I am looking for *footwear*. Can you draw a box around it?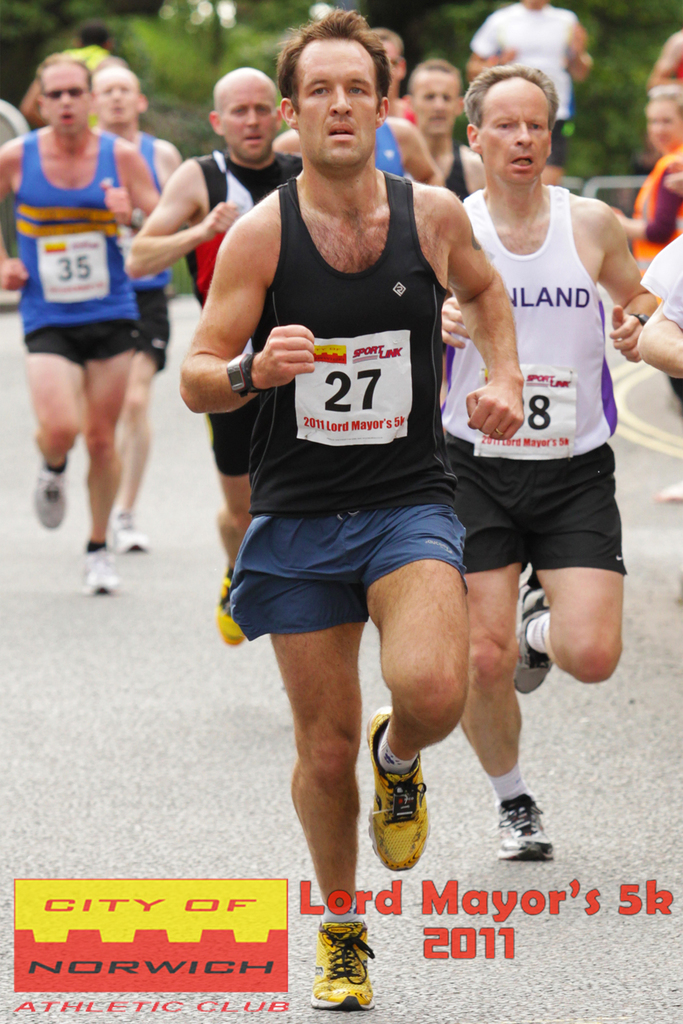
Sure, the bounding box is bbox=(115, 514, 149, 558).
